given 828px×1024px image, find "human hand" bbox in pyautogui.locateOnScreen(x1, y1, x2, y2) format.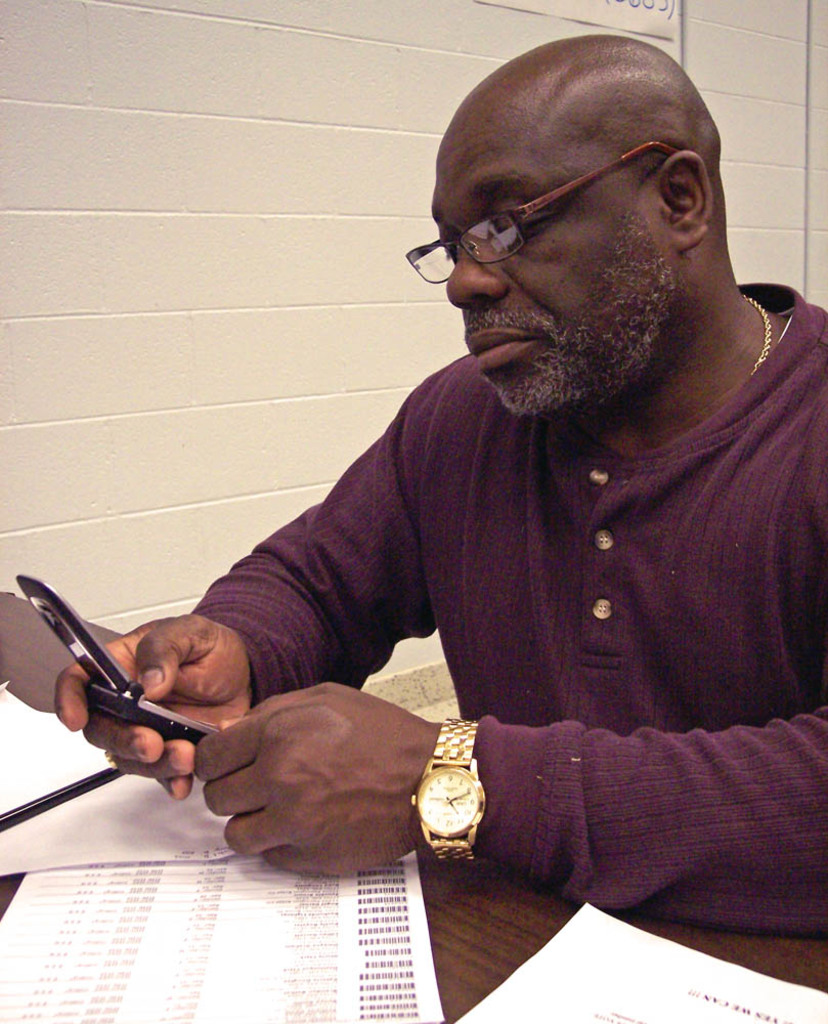
pyautogui.locateOnScreen(186, 673, 446, 871).
